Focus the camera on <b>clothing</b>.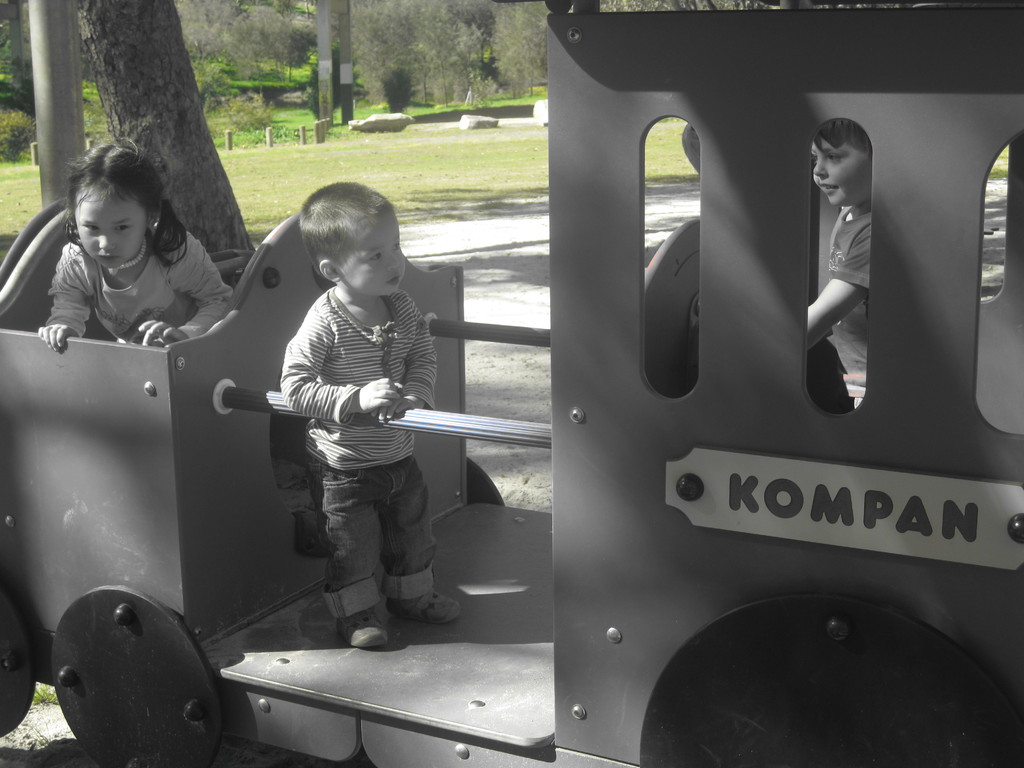
Focus region: <bbox>278, 286, 439, 627</bbox>.
